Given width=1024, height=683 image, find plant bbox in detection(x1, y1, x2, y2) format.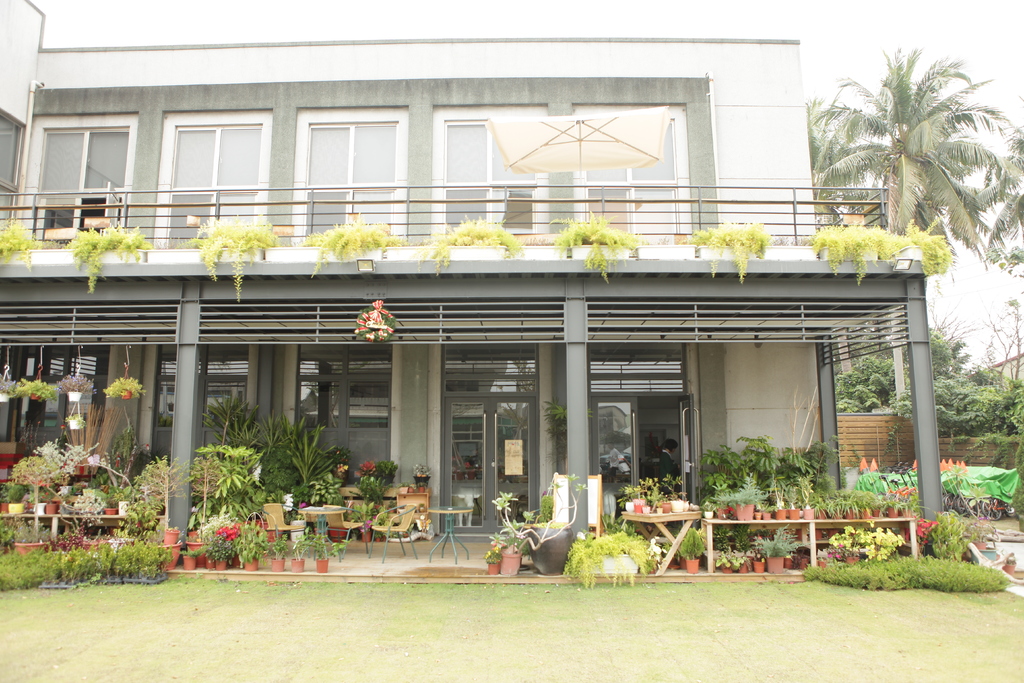
detection(350, 462, 397, 504).
